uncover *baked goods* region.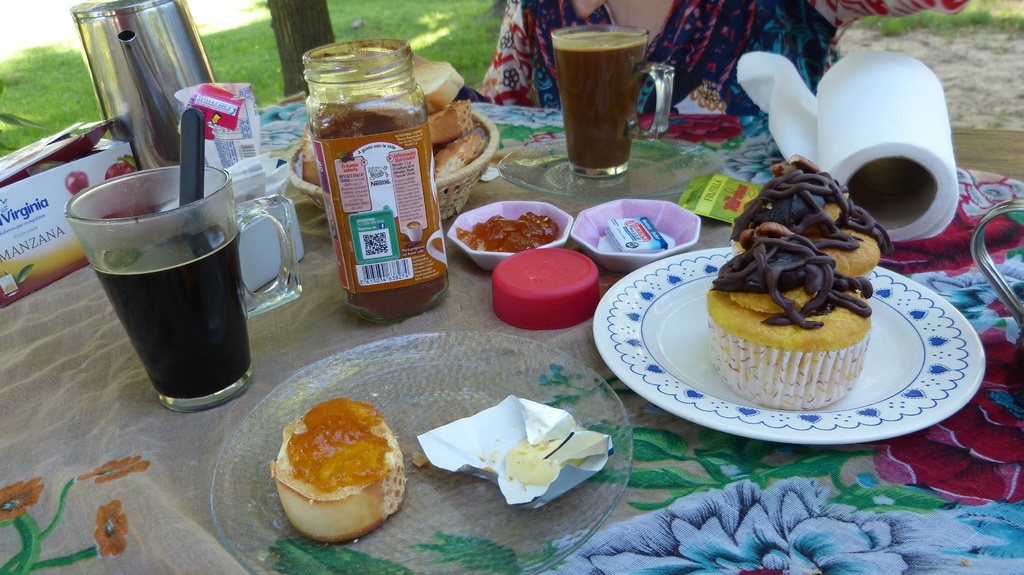
Uncovered: l=797, t=203, r=884, b=281.
